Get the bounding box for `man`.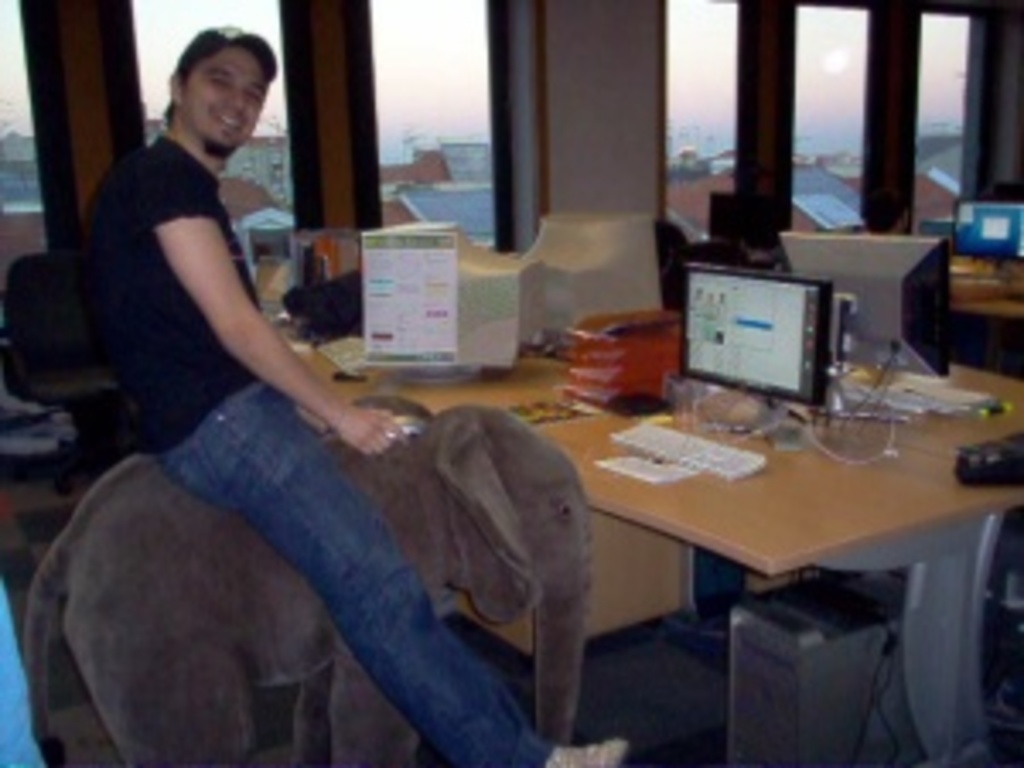
82/27/628/765.
